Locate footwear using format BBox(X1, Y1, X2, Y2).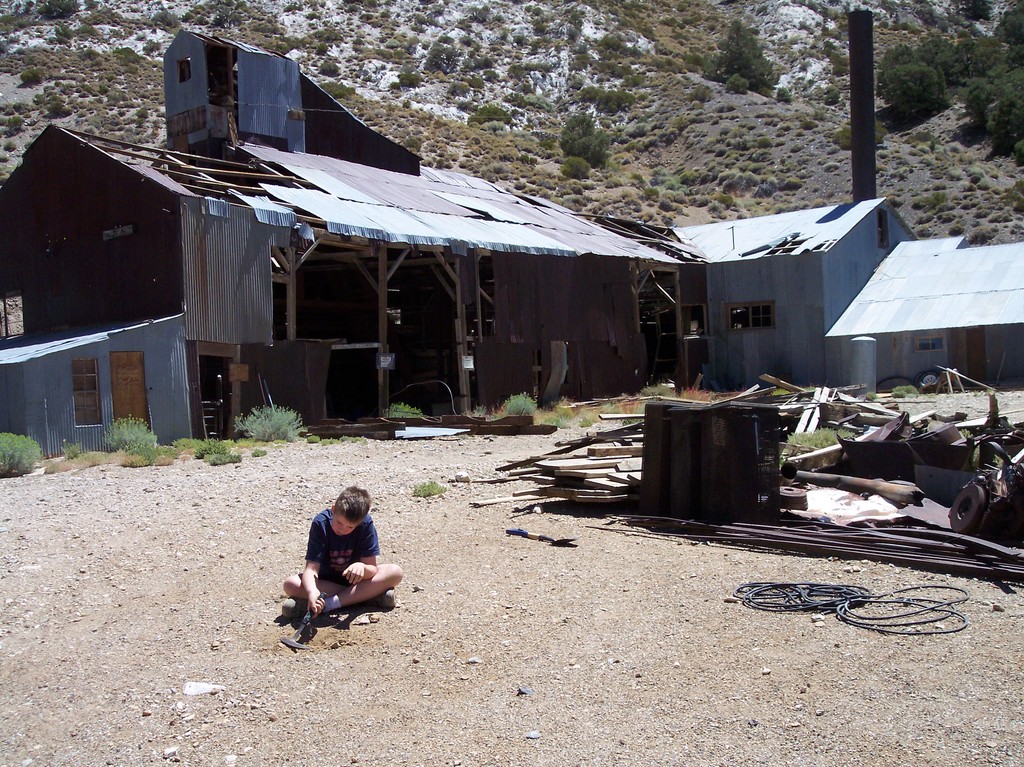
BBox(277, 599, 303, 618).
